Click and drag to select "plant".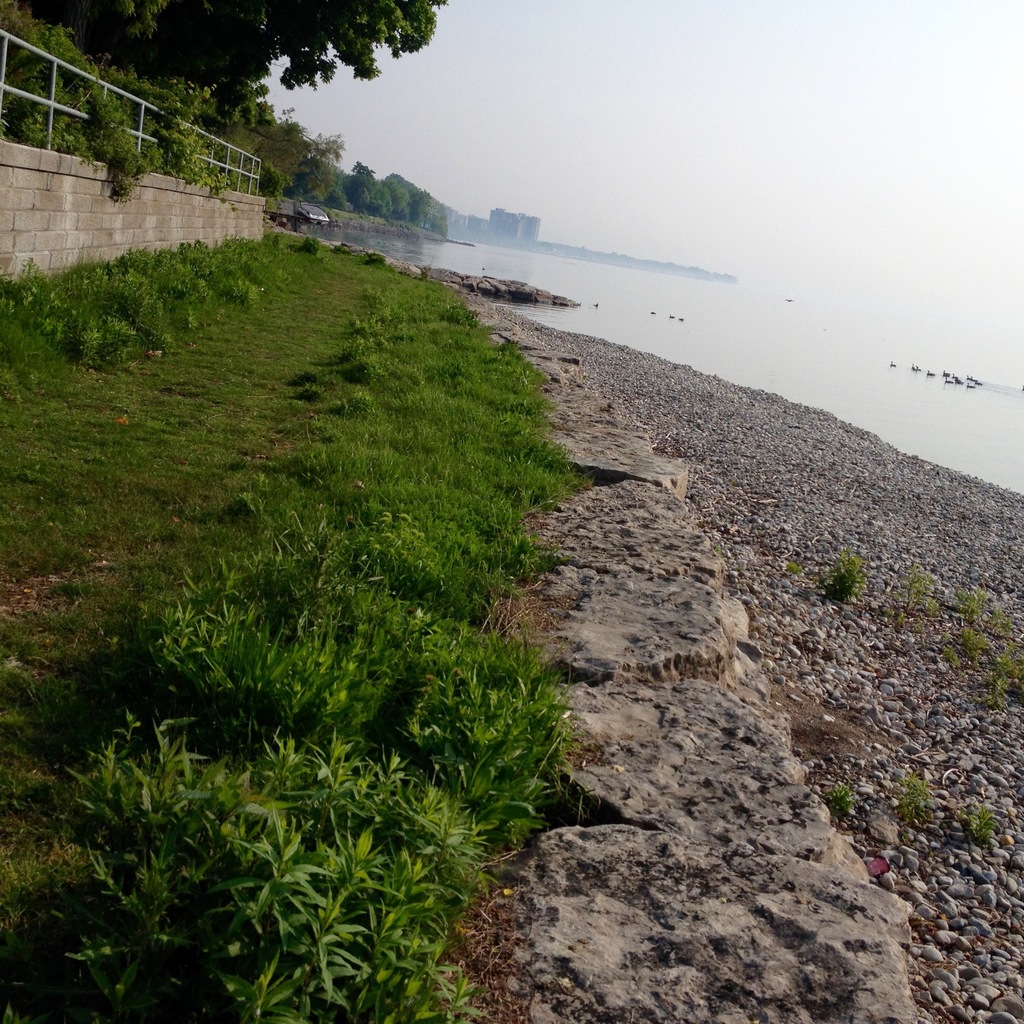
Selection: region(818, 545, 867, 600).
